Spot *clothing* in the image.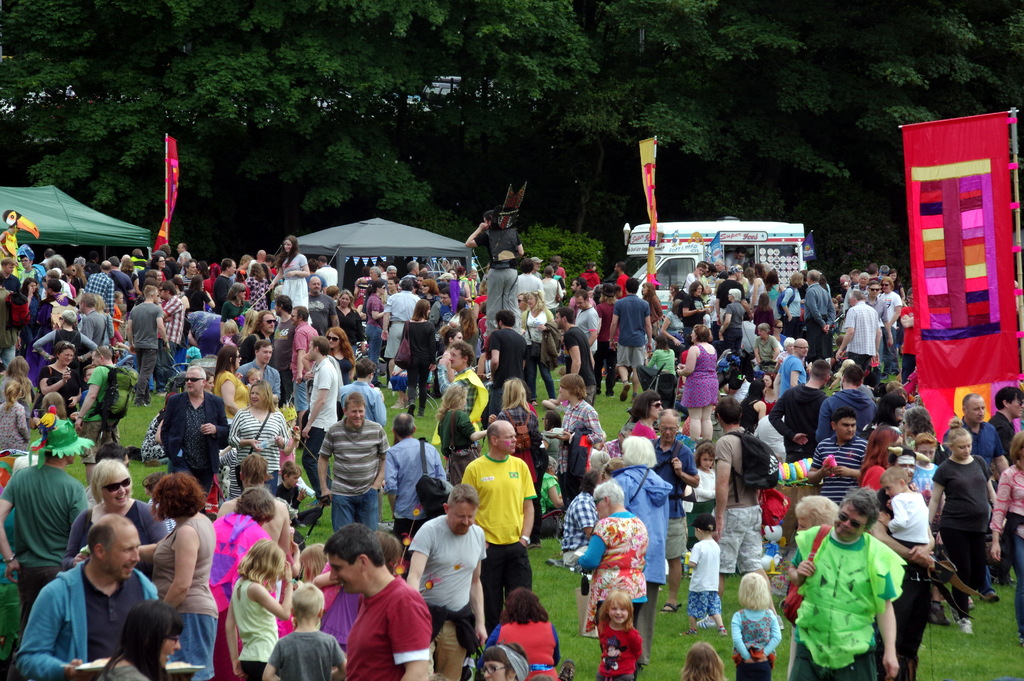
*clothing* found at pyautogui.locateOnScreen(400, 320, 435, 405).
